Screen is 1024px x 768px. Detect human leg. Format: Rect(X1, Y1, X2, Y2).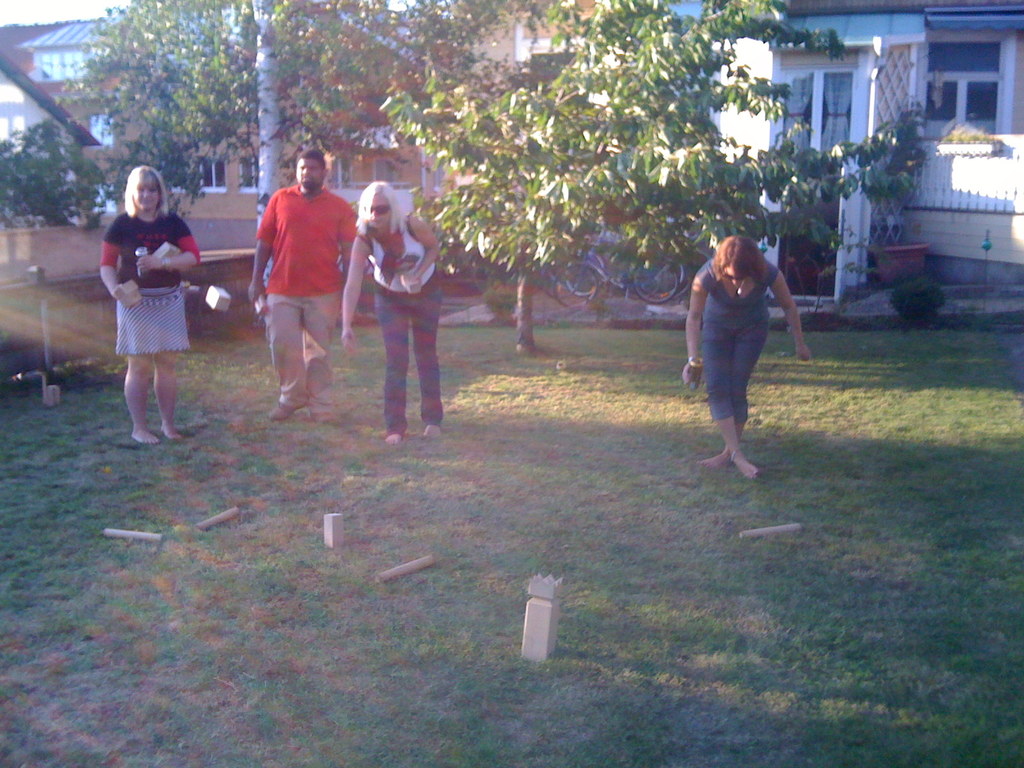
Rect(268, 287, 308, 419).
